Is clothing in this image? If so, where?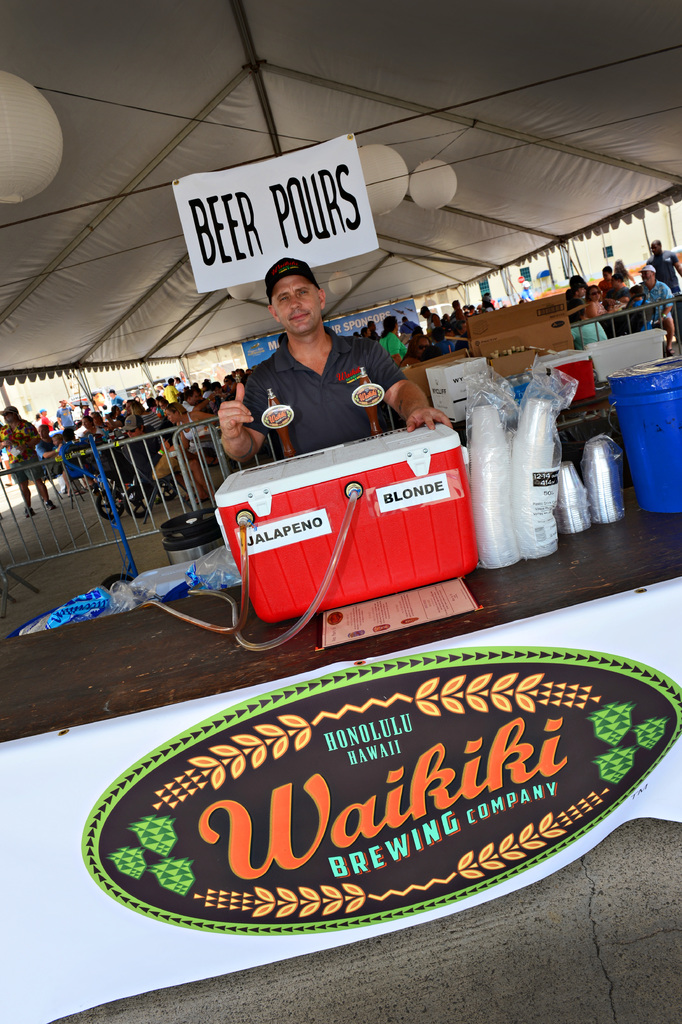
Yes, at Rect(37, 413, 58, 429).
